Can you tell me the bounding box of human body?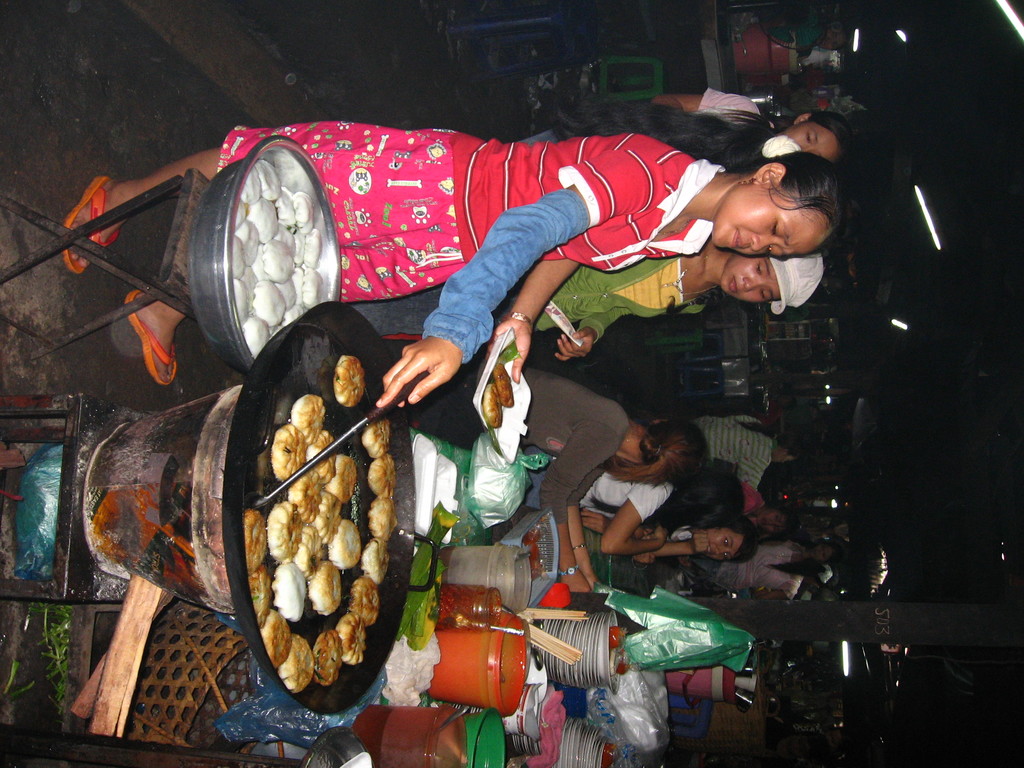
(58, 97, 841, 407).
